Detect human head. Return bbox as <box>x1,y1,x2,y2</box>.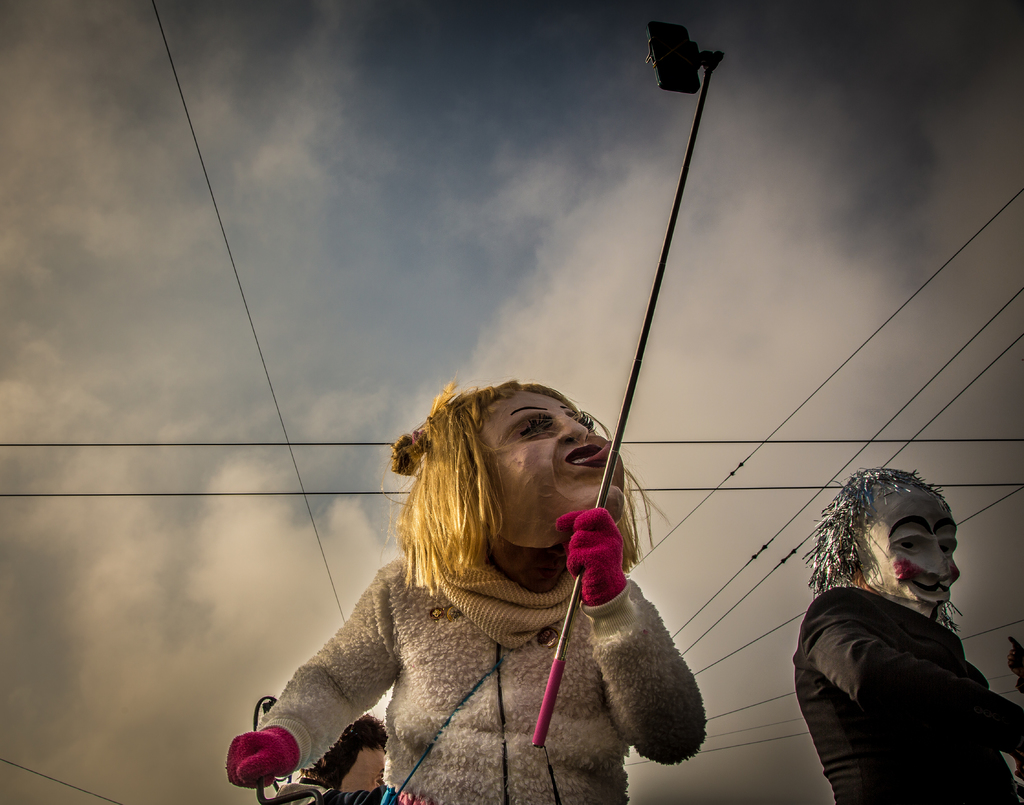
<box>384,377,673,597</box>.
